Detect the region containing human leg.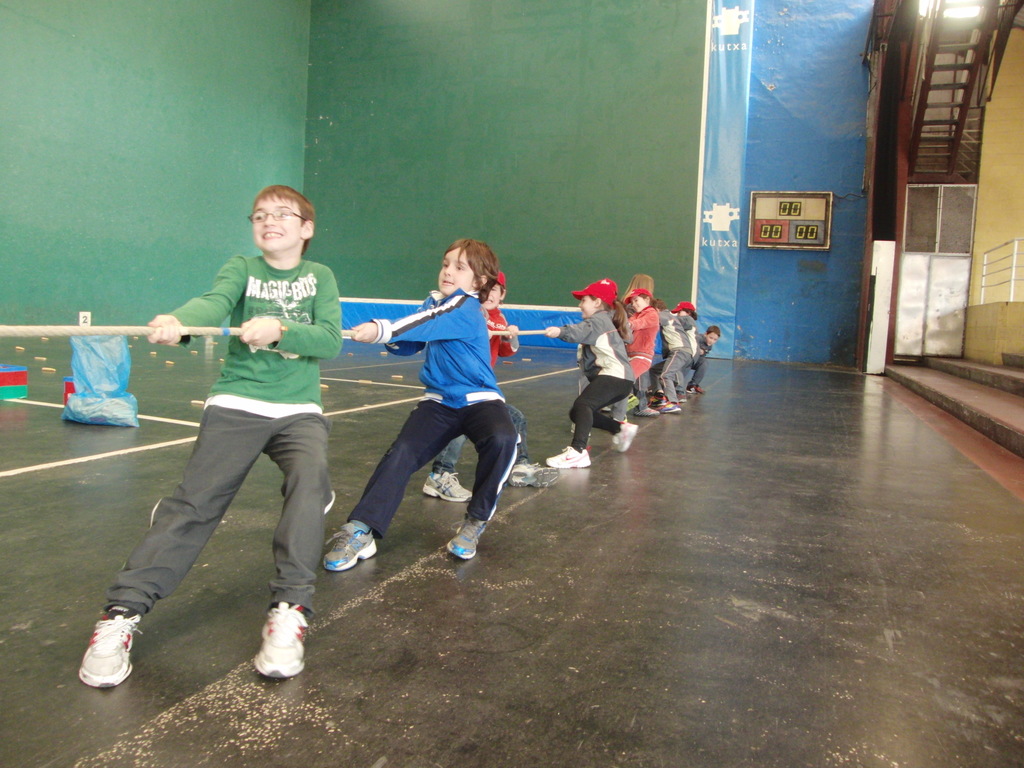
bbox(324, 399, 462, 569).
